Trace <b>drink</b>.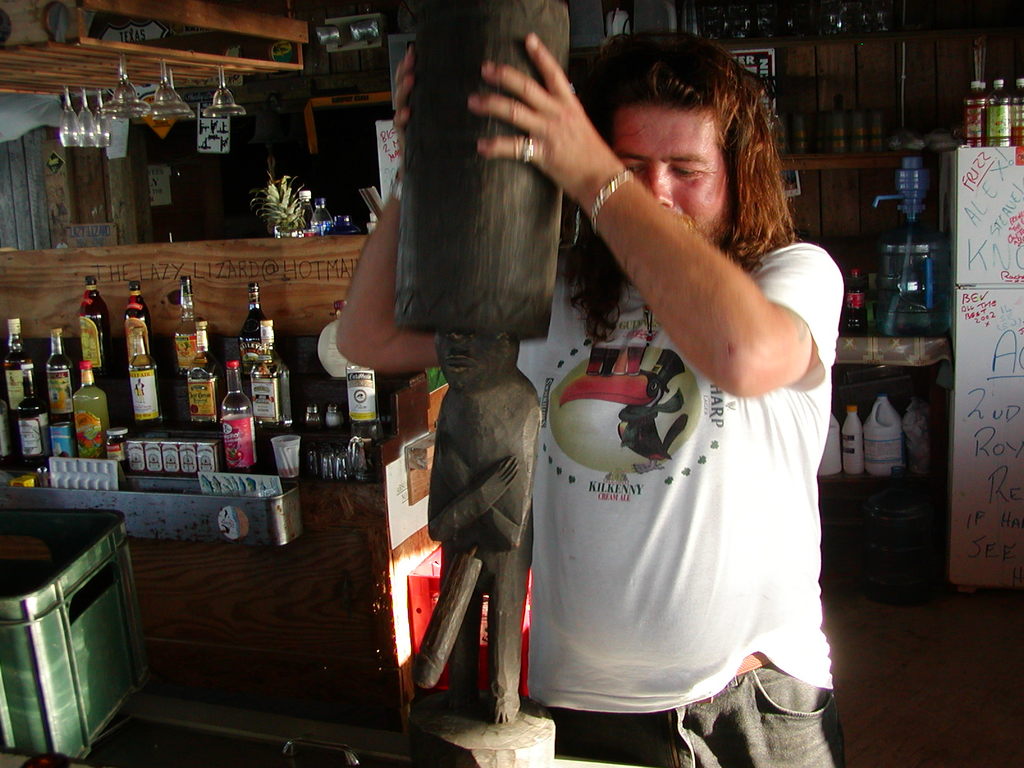
Traced to [left=186, top=321, right=223, bottom=427].
